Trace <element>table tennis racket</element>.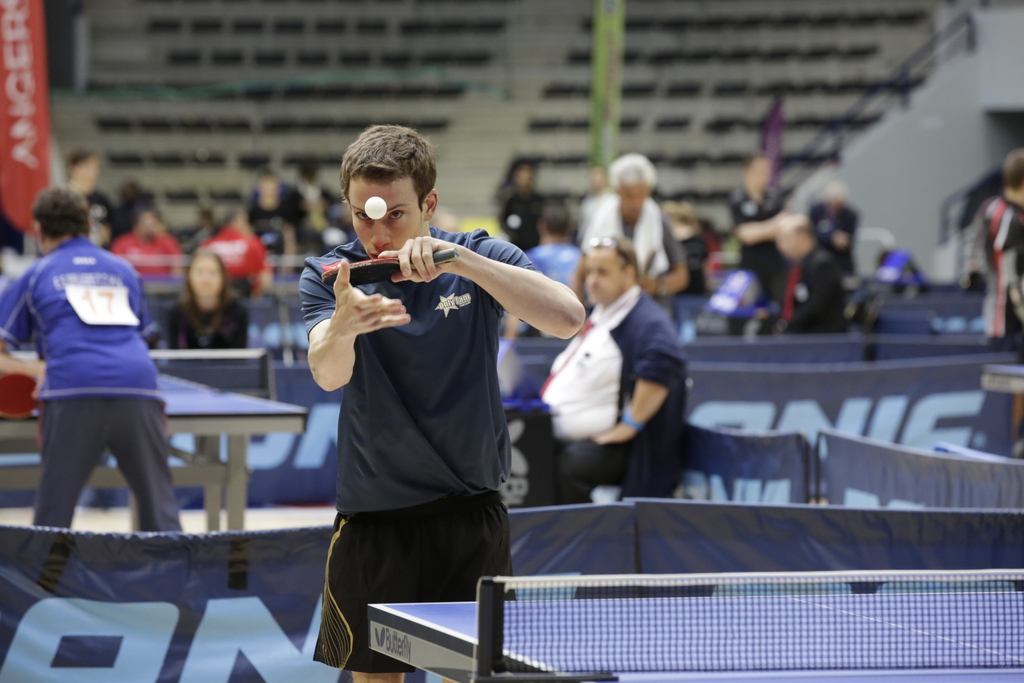
Traced to BBox(319, 245, 463, 287).
